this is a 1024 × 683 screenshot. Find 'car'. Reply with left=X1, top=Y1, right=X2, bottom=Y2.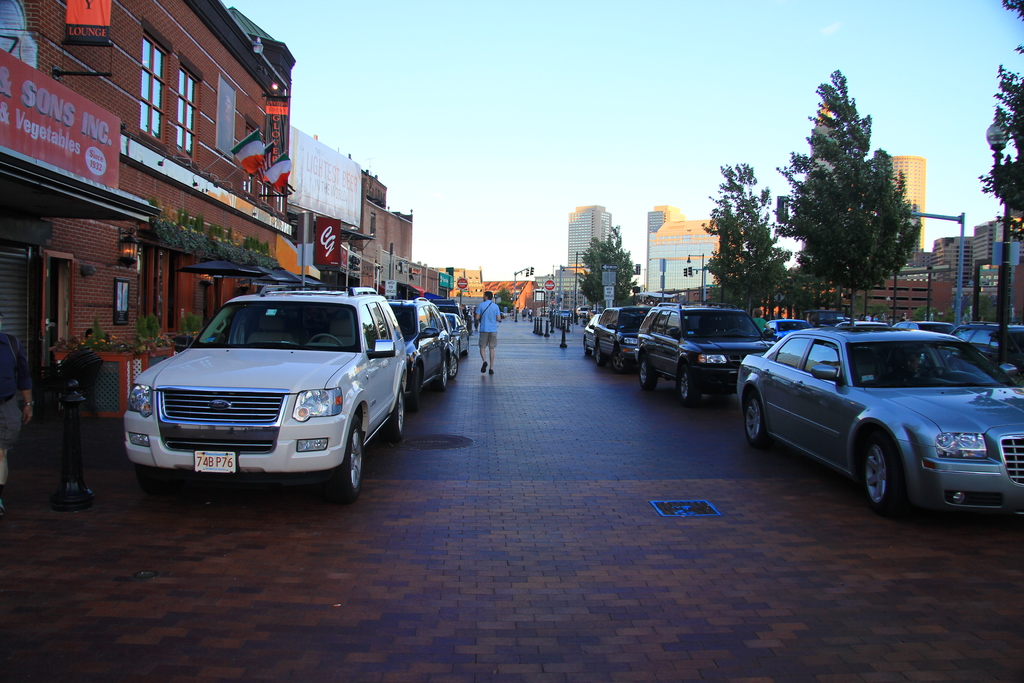
left=442, top=309, right=470, bottom=372.
